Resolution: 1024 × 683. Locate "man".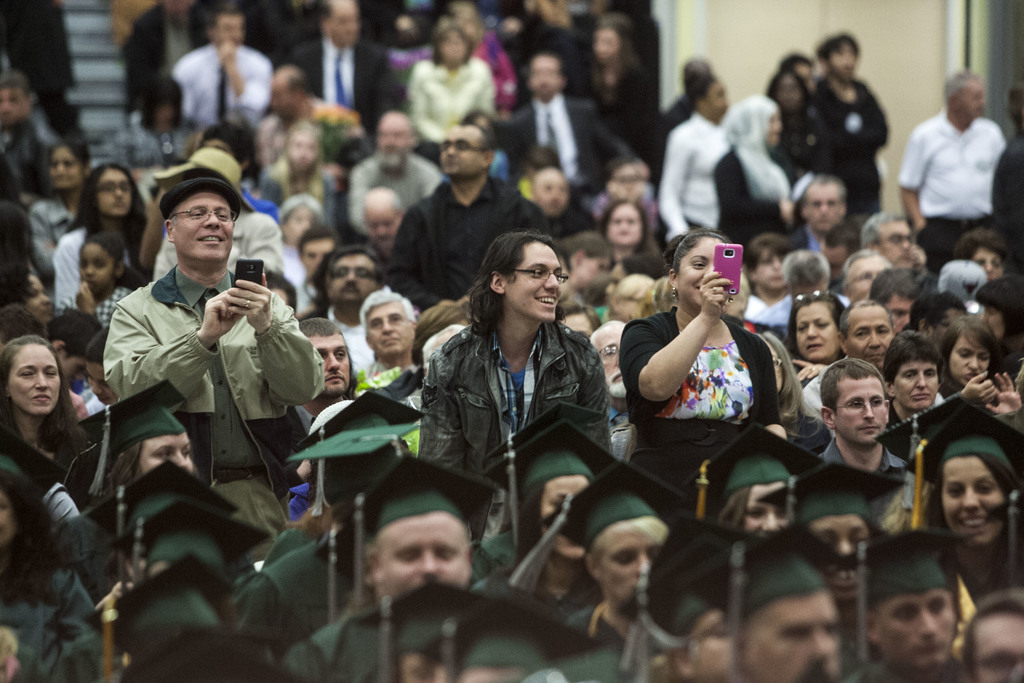
pyautogui.locateOnScreen(817, 355, 908, 481).
